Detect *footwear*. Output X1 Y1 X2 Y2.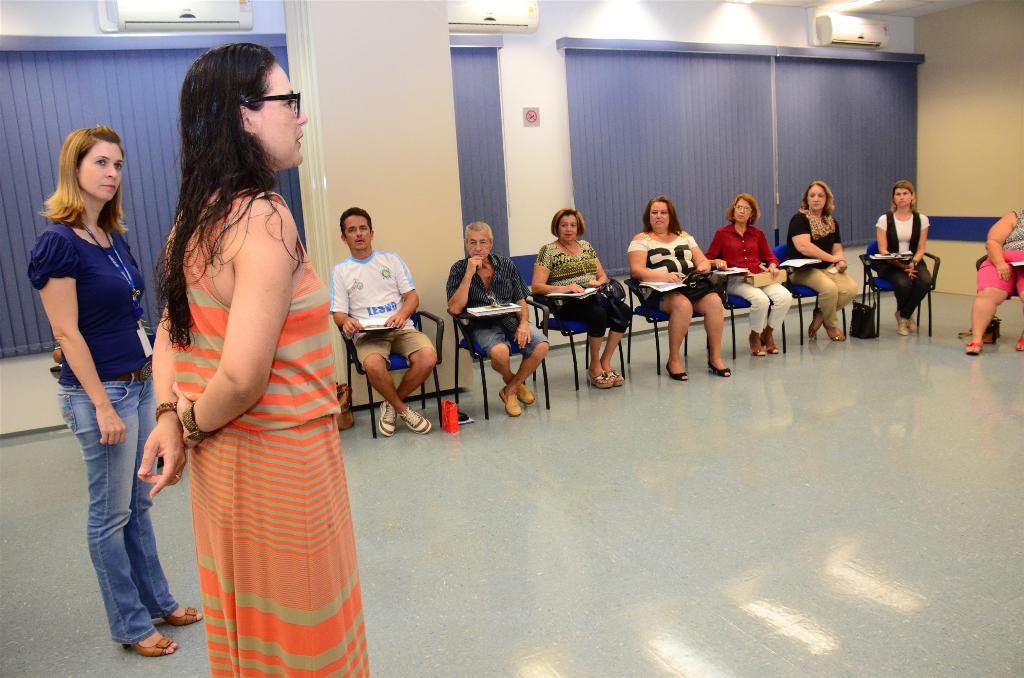
124 631 175 657.
